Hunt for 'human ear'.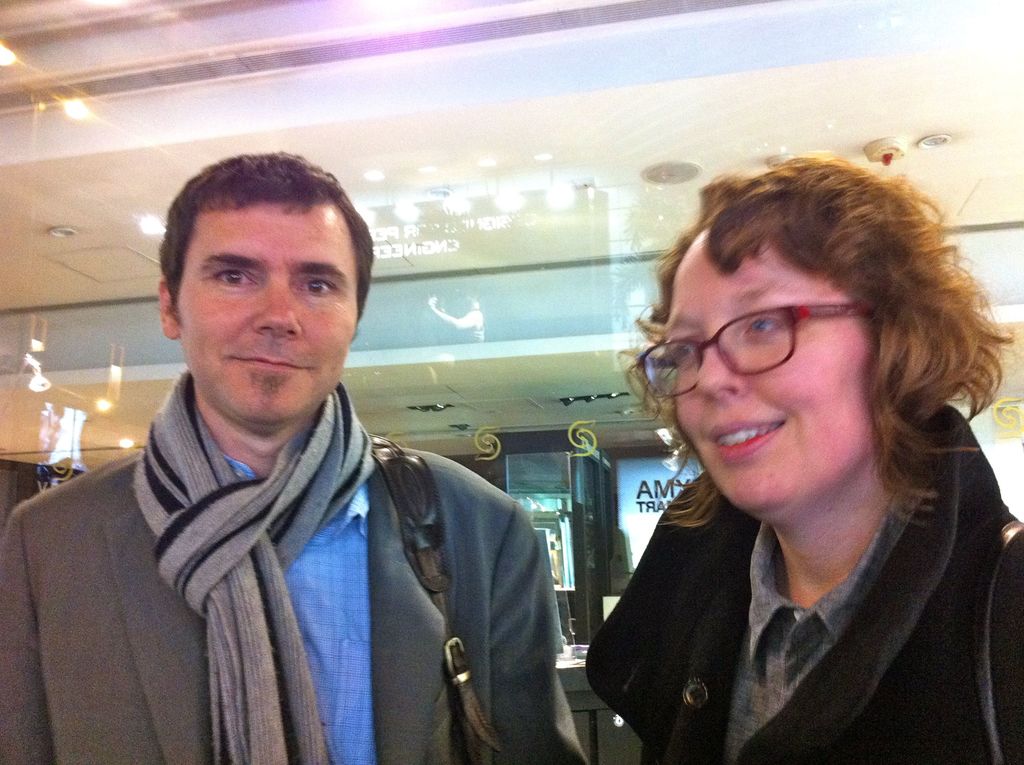
Hunted down at box(156, 273, 180, 342).
